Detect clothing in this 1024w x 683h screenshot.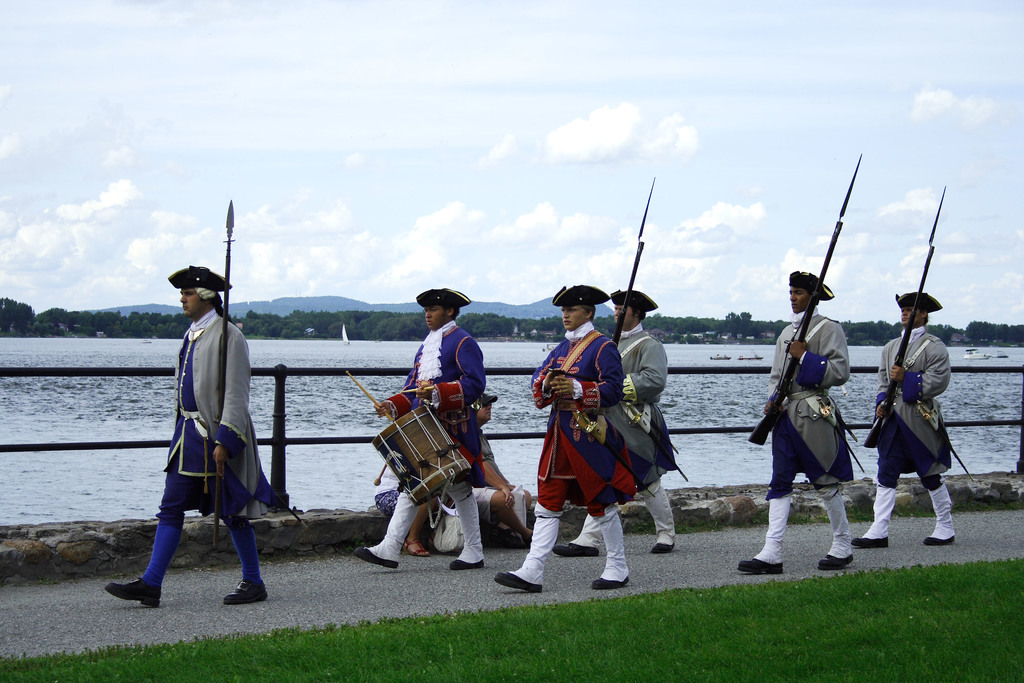
Detection: 378:309:522:569.
